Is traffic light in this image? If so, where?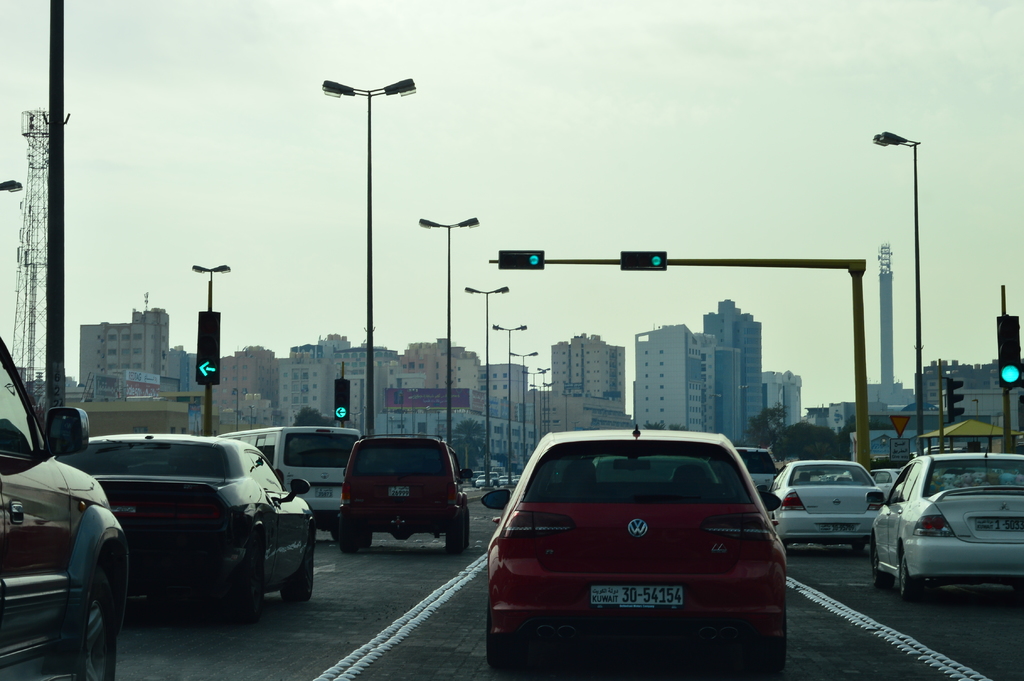
Yes, at 995, 316, 1021, 389.
